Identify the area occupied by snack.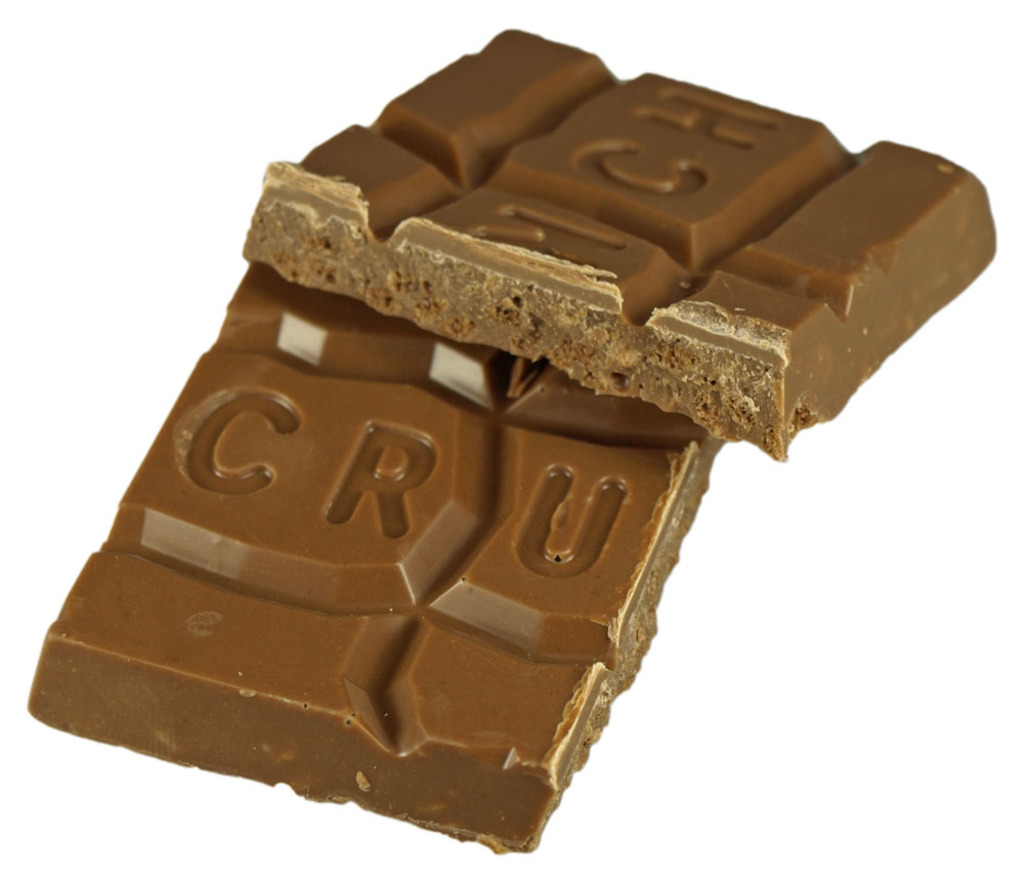
Area: {"left": 243, "top": 28, "right": 994, "bottom": 459}.
